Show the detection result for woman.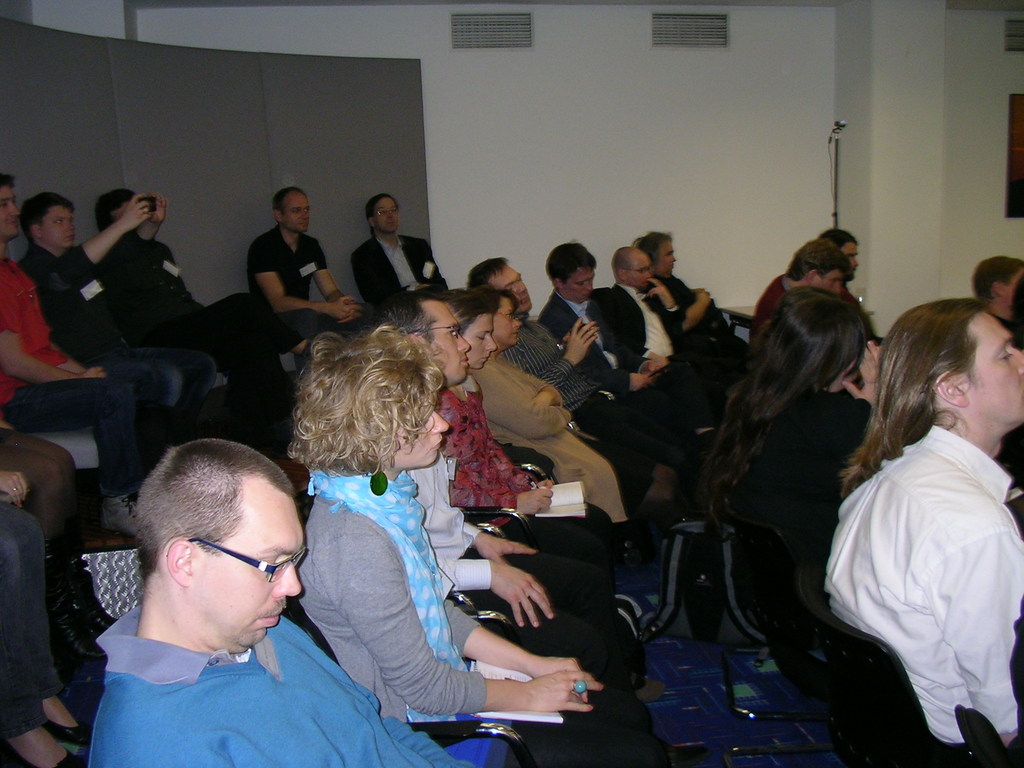
left=444, top=286, right=642, bottom=648.
